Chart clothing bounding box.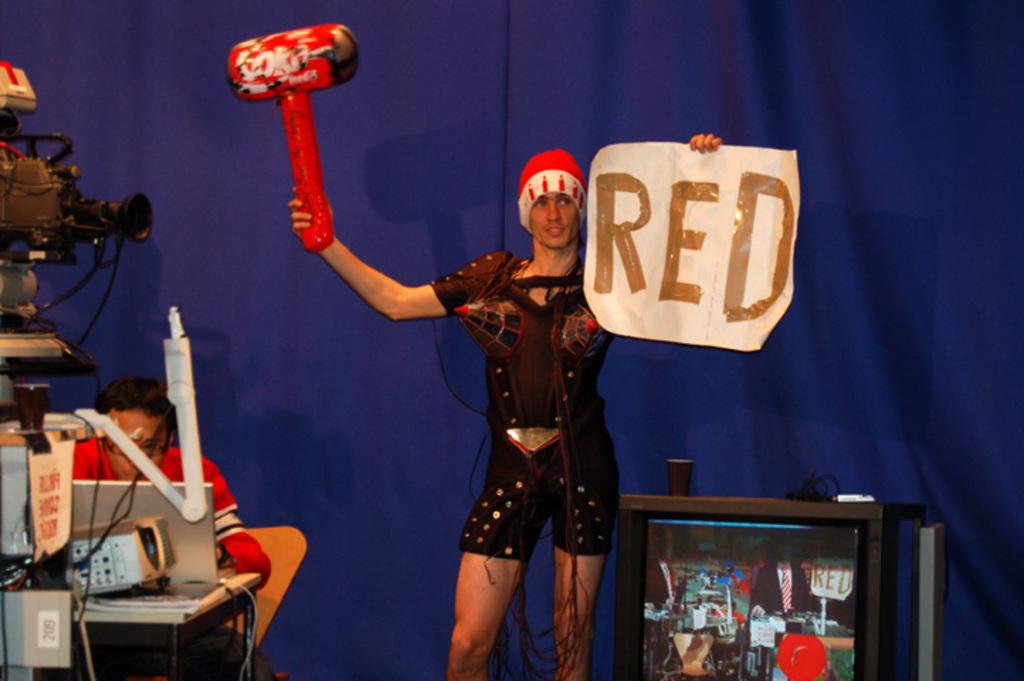
Charted: (x1=397, y1=190, x2=621, y2=613).
